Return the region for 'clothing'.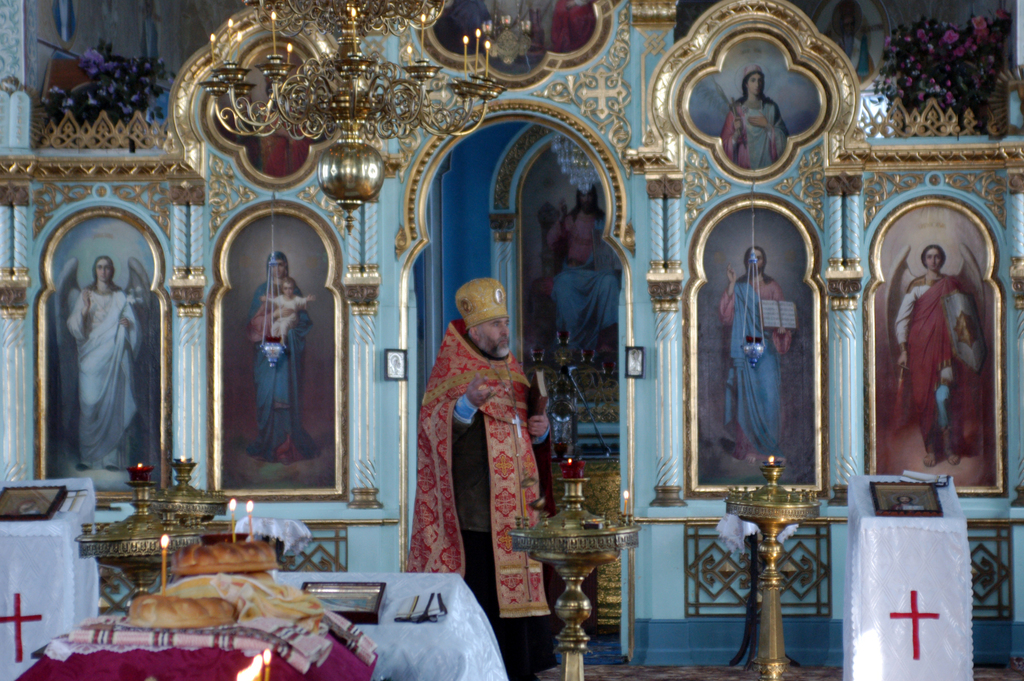
bbox=(407, 273, 554, 654).
